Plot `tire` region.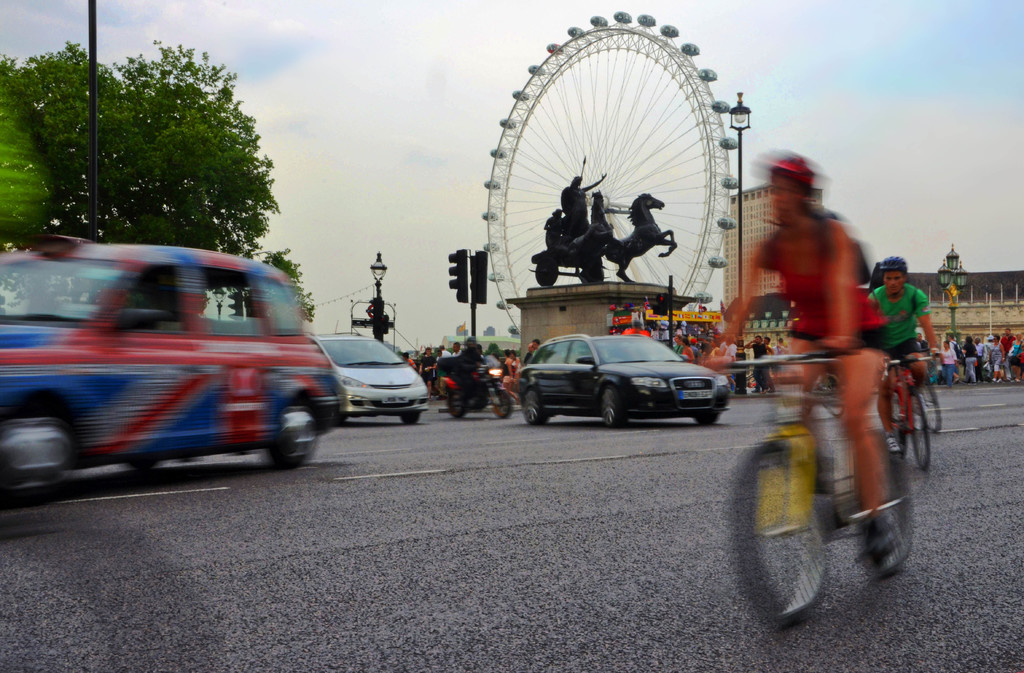
Plotted at x1=440 y1=399 x2=468 y2=419.
